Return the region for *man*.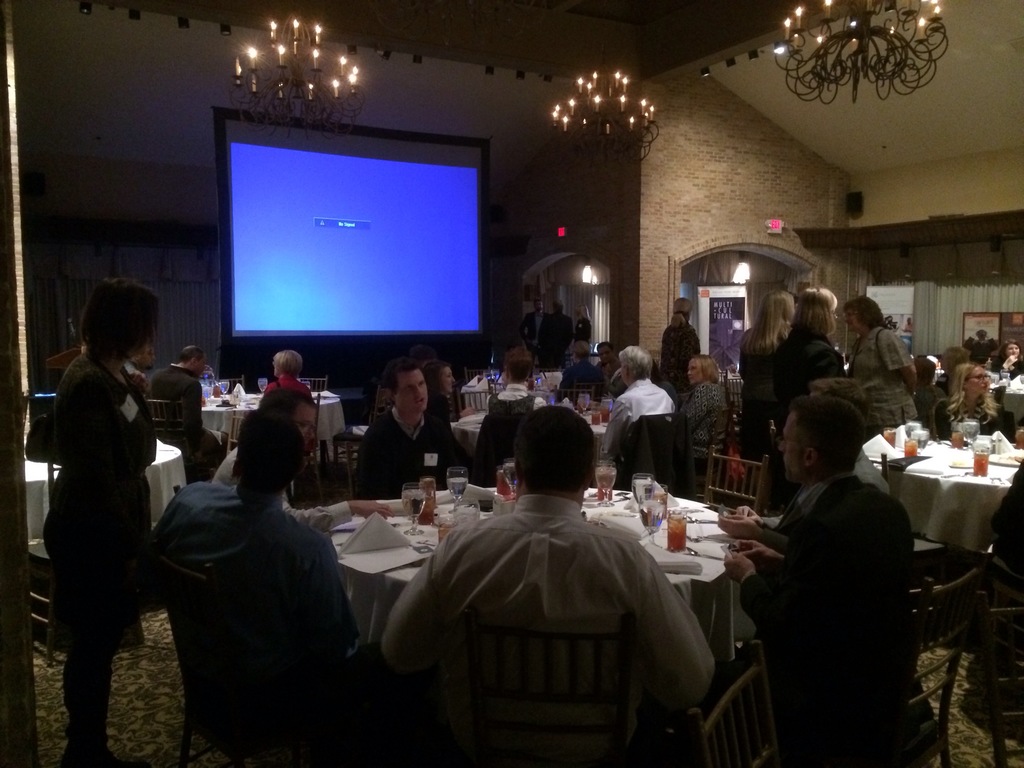
box=[598, 346, 679, 465].
